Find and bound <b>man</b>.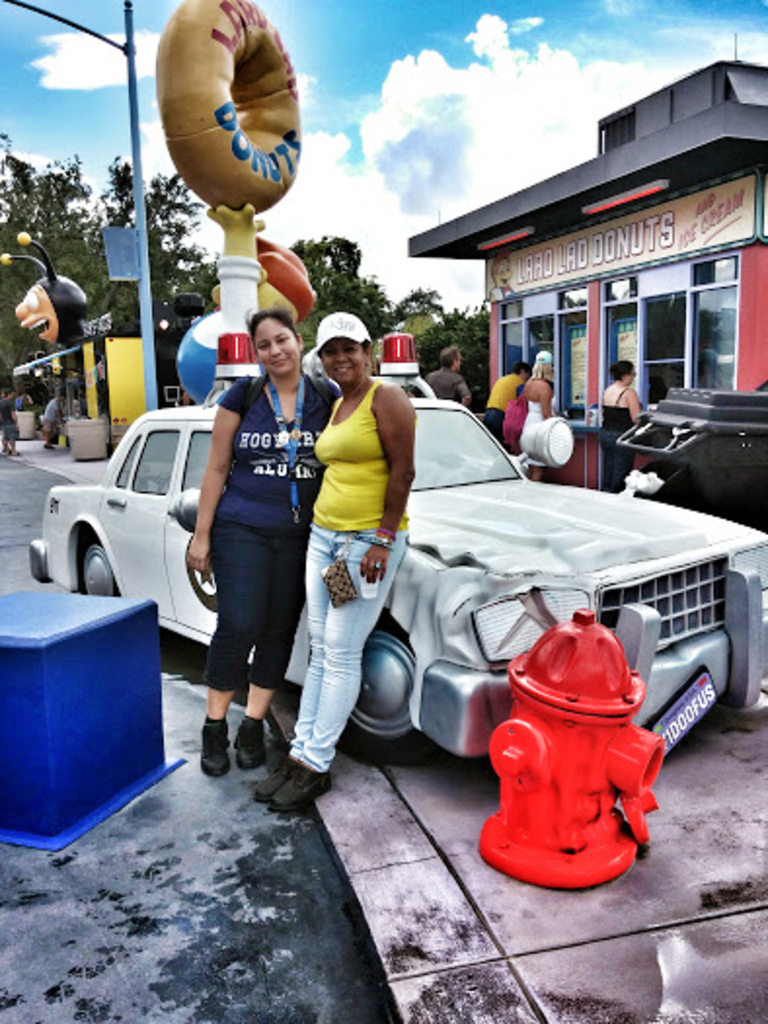
Bound: box=[481, 361, 536, 445].
